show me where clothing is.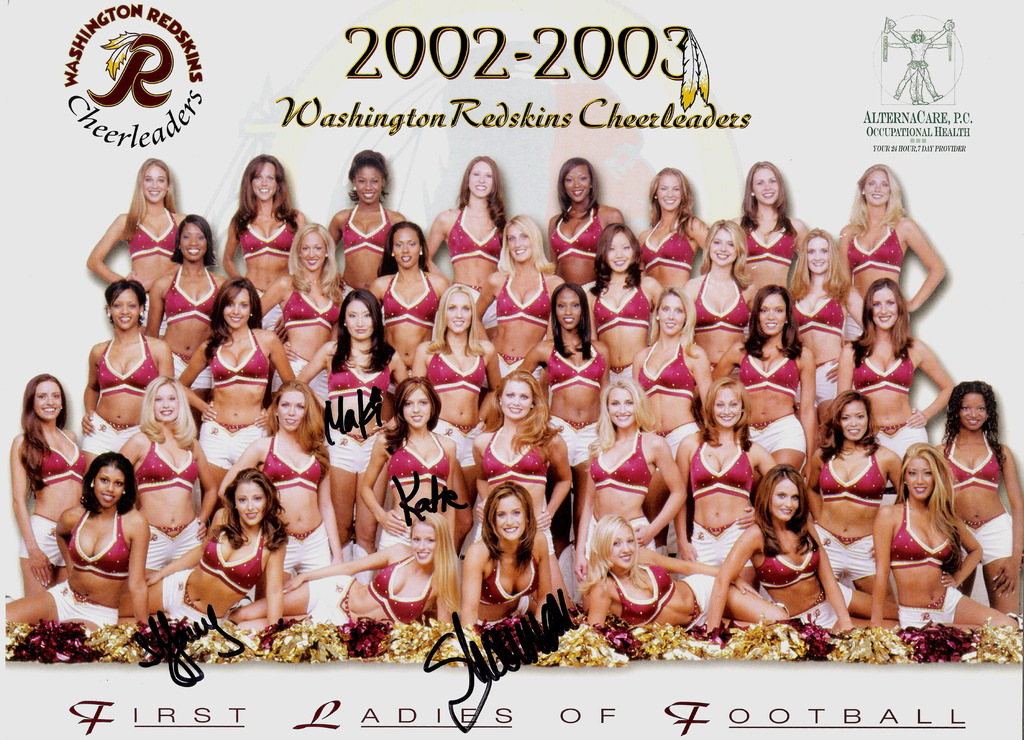
clothing is at l=815, t=522, r=884, b=580.
